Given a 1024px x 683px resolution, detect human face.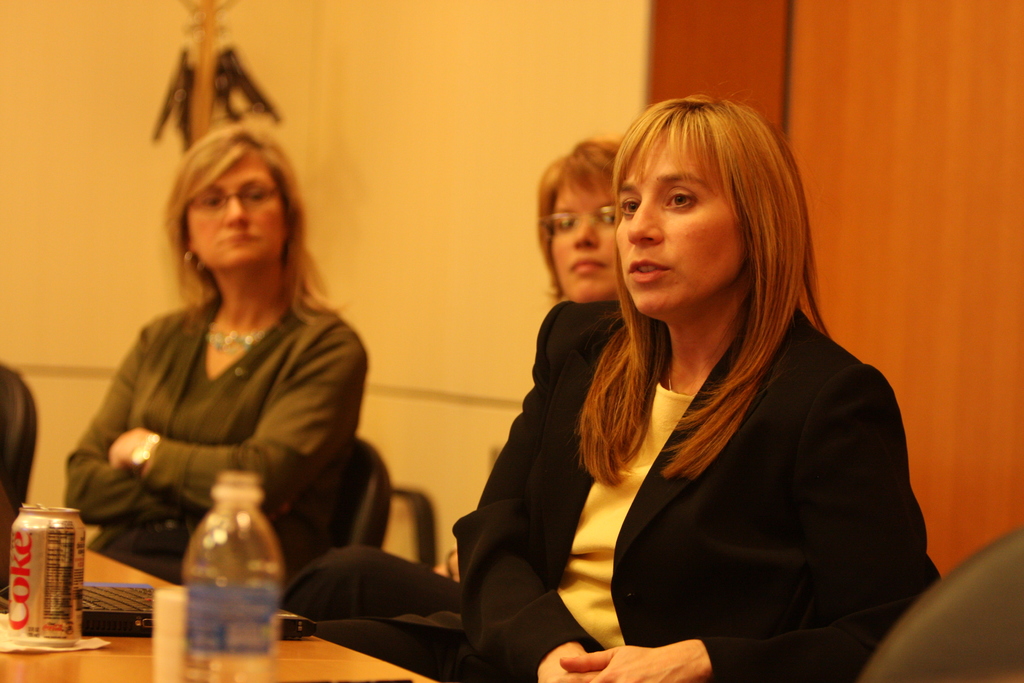
[187,151,284,272].
